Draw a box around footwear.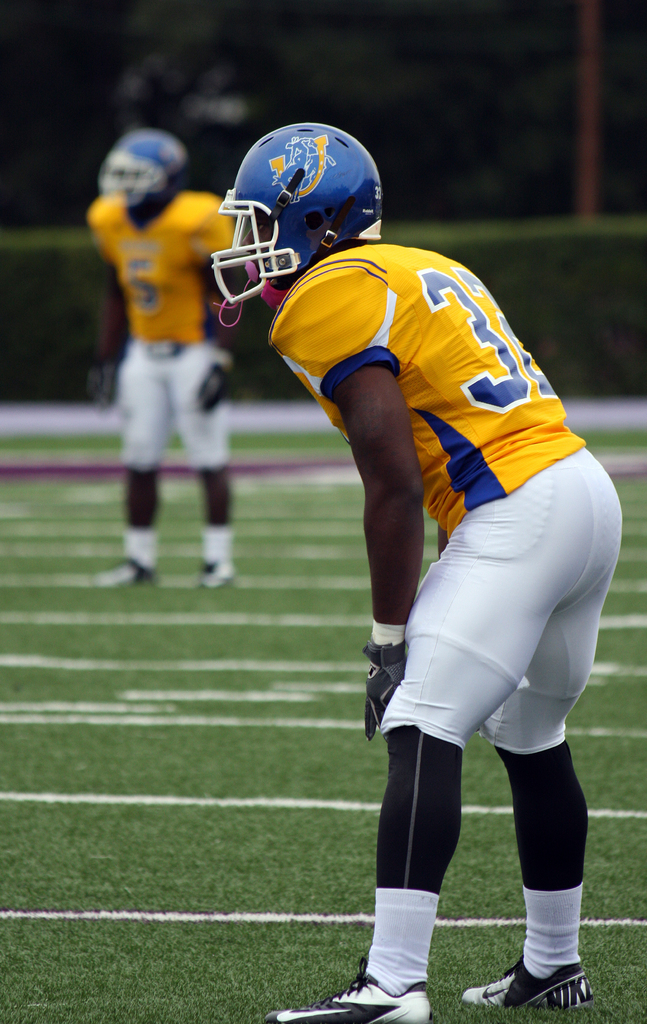
region(269, 957, 429, 1023).
